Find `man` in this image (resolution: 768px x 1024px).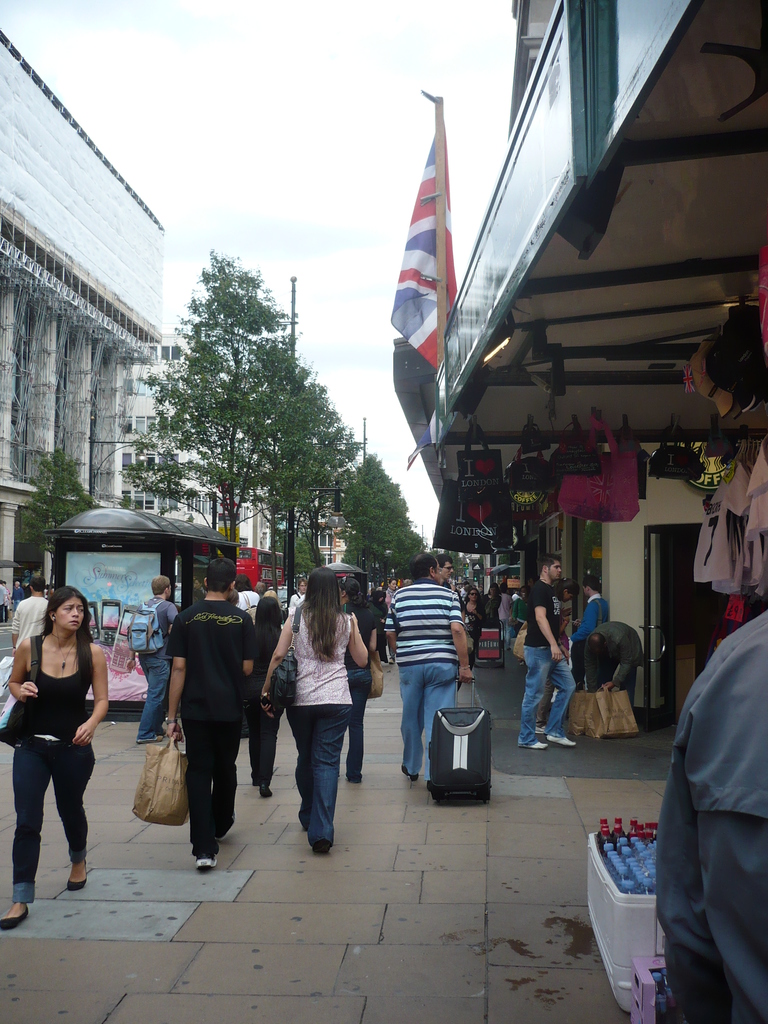
252:581:266:598.
